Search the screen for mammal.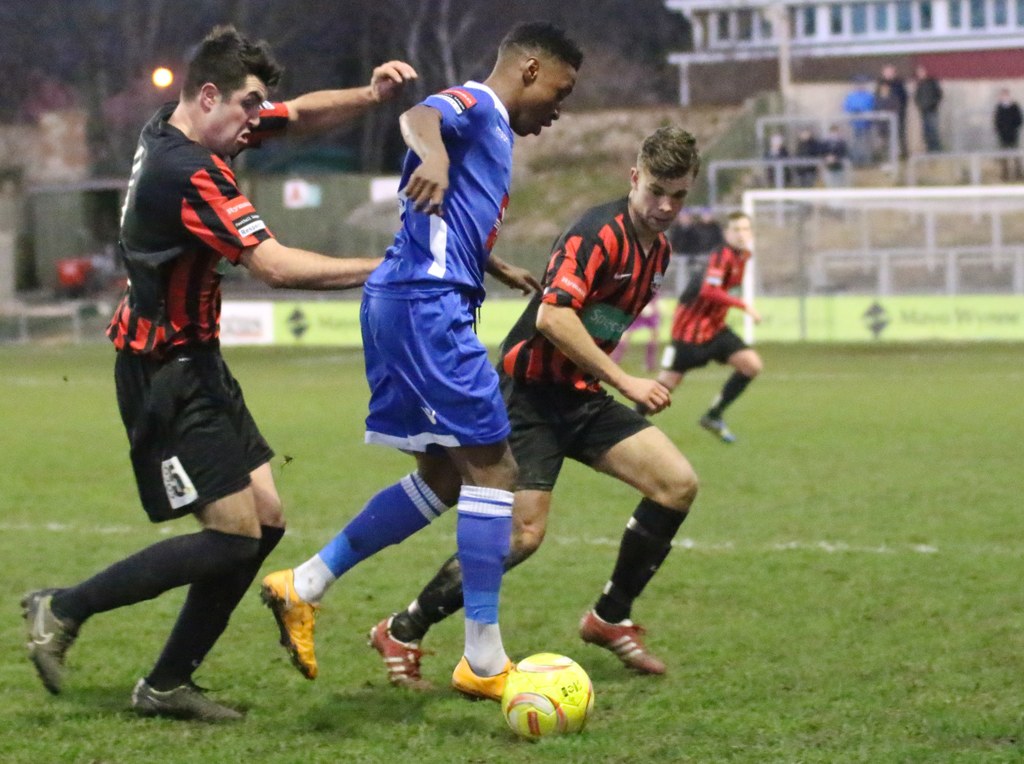
Found at crop(789, 124, 820, 185).
